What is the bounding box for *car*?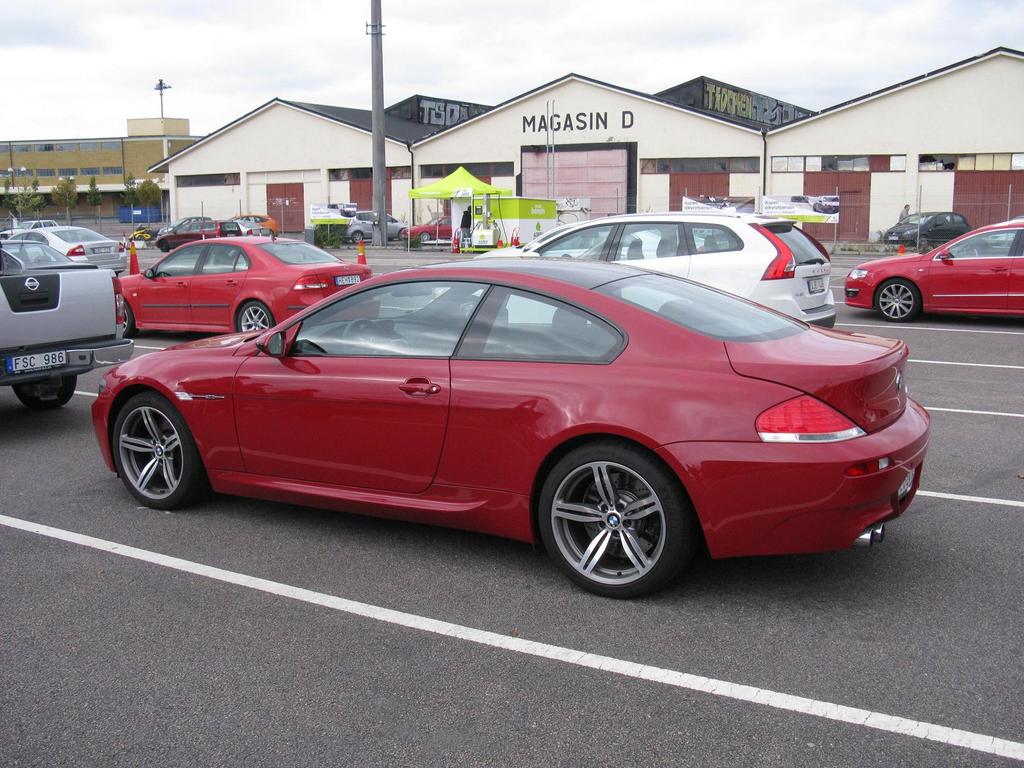
<box>397,211,457,245</box>.
